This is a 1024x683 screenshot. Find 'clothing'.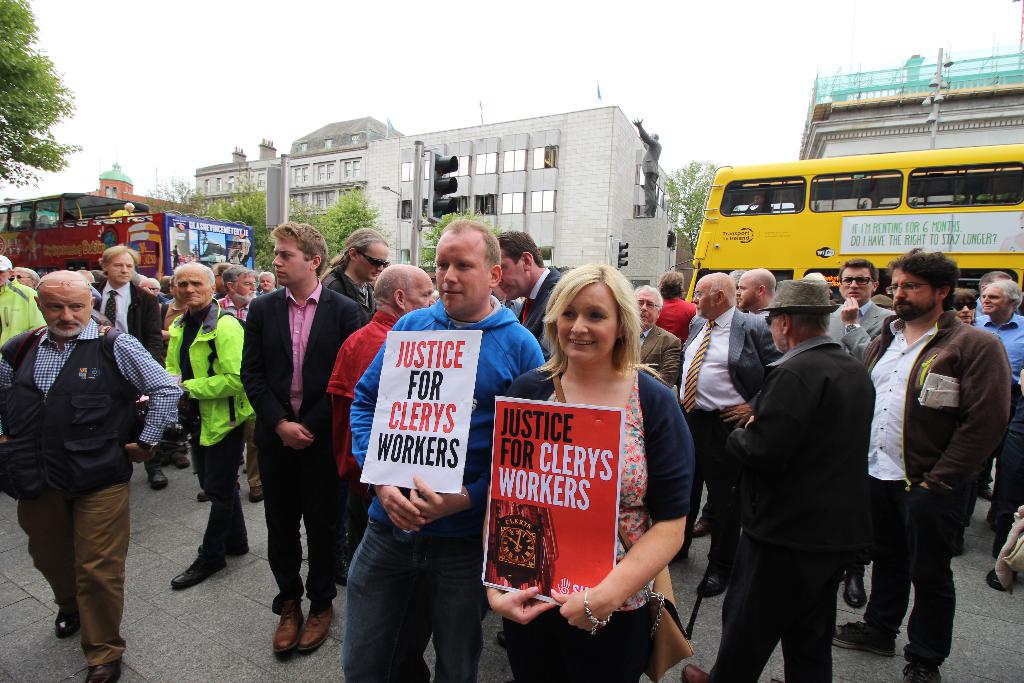
Bounding box: bbox(342, 300, 563, 682).
